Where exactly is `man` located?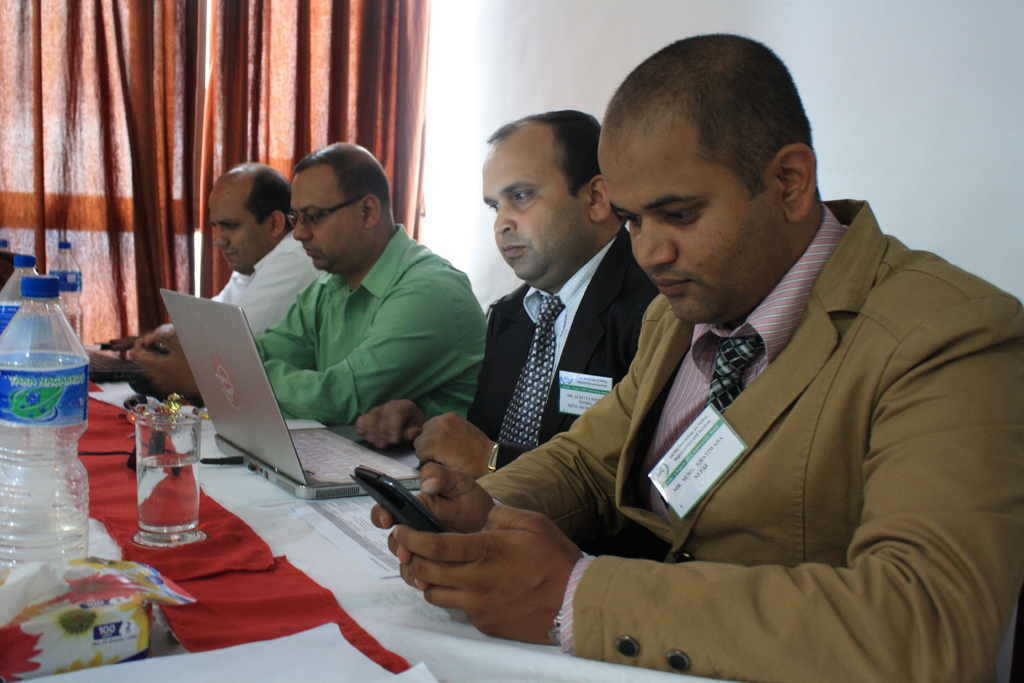
Its bounding box is x1=379, y1=74, x2=1001, y2=668.
